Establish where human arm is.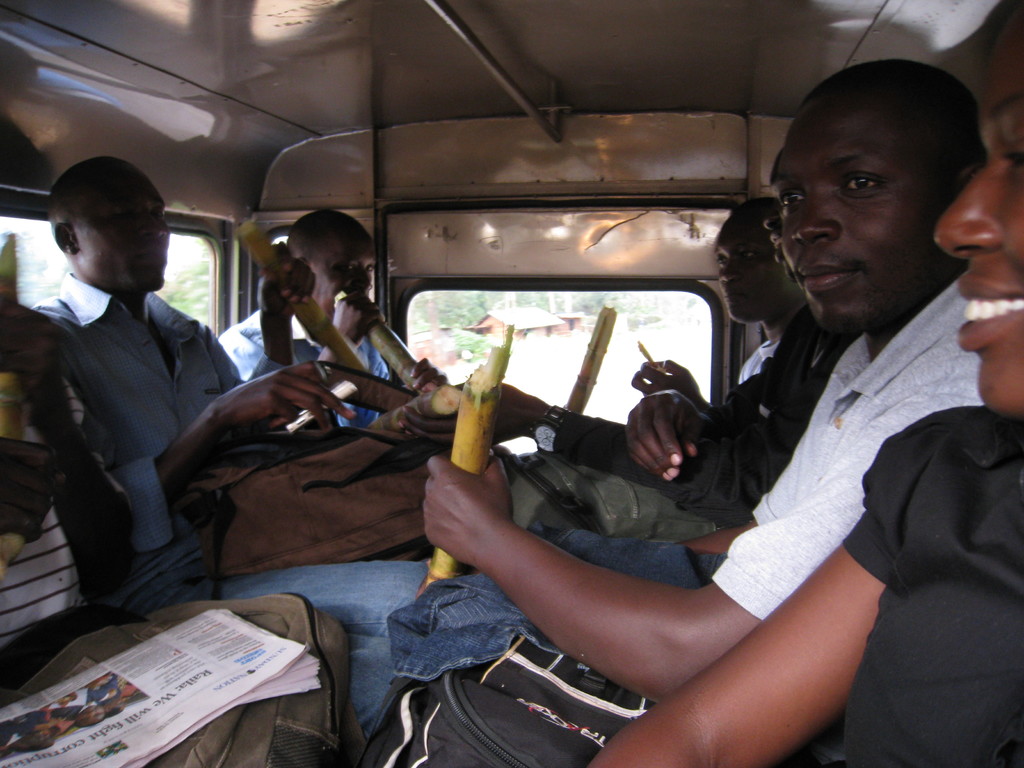
Established at pyautogui.locateOnScreen(630, 331, 782, 412).
